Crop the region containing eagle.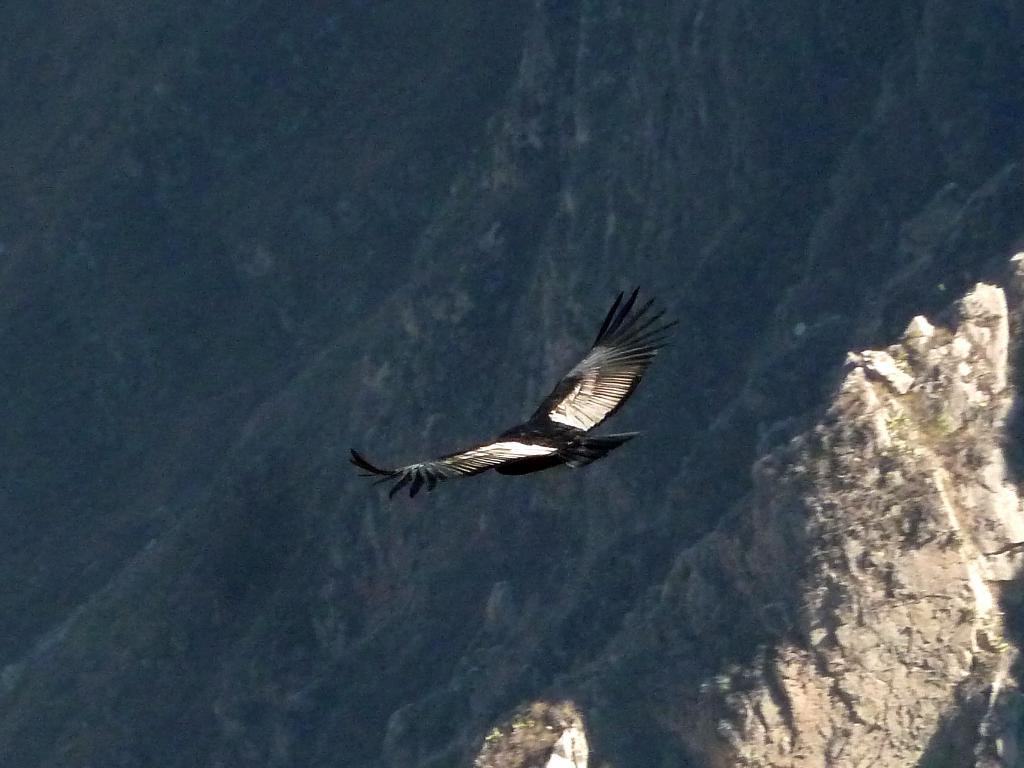
Crop region: x1=346 y1=281 x2=681 y2=507.
